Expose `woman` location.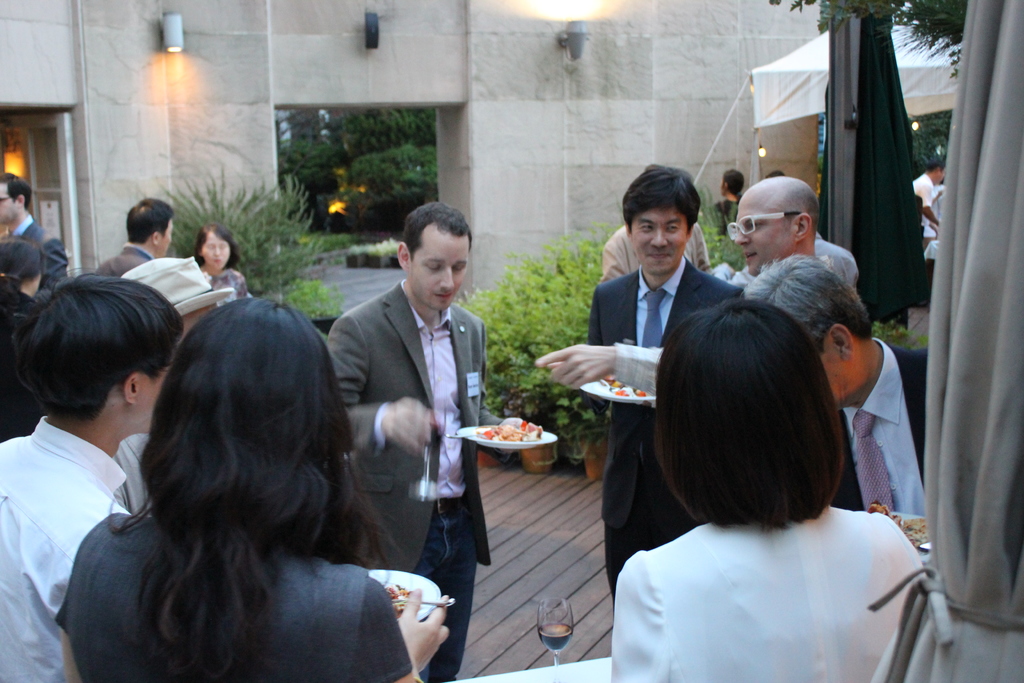
Exposed at 195 224 250 305.
